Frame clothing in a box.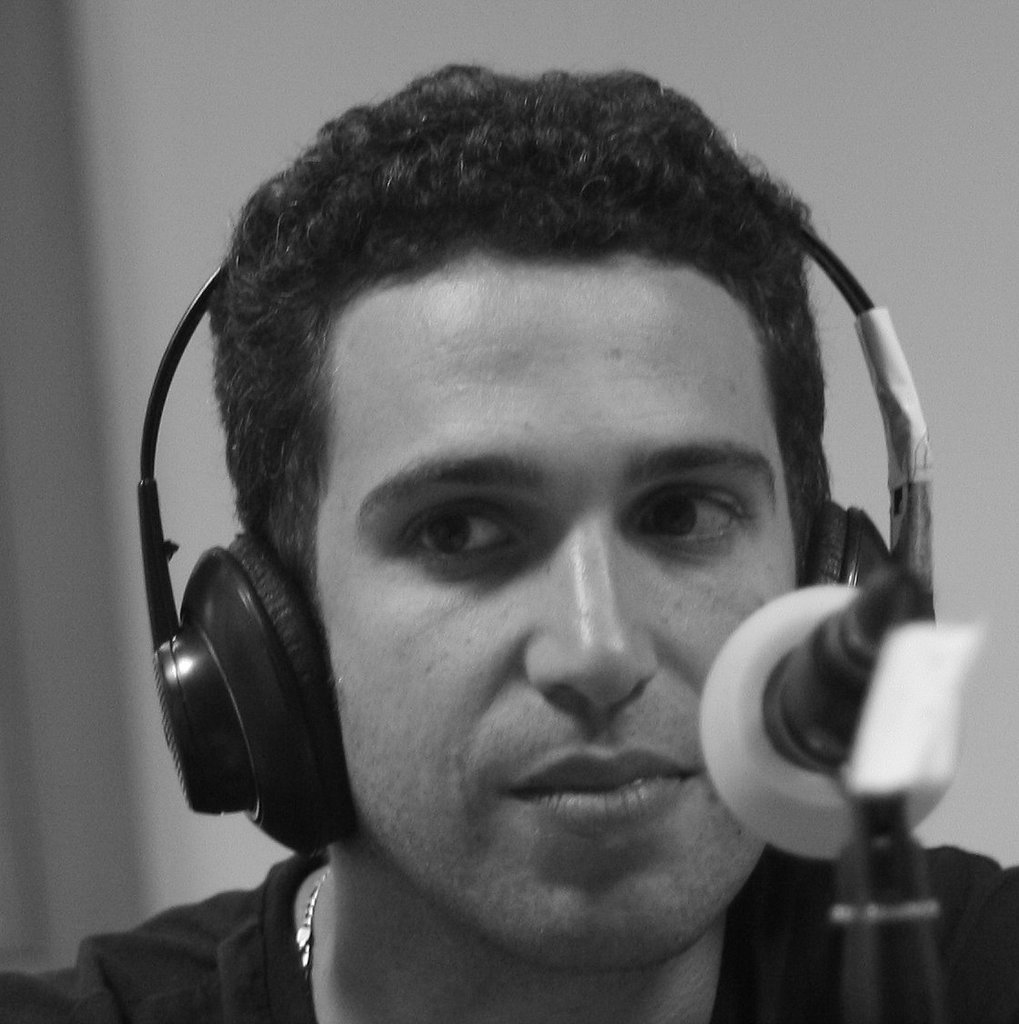
l=0, t=842, r=1018, b=1023.
